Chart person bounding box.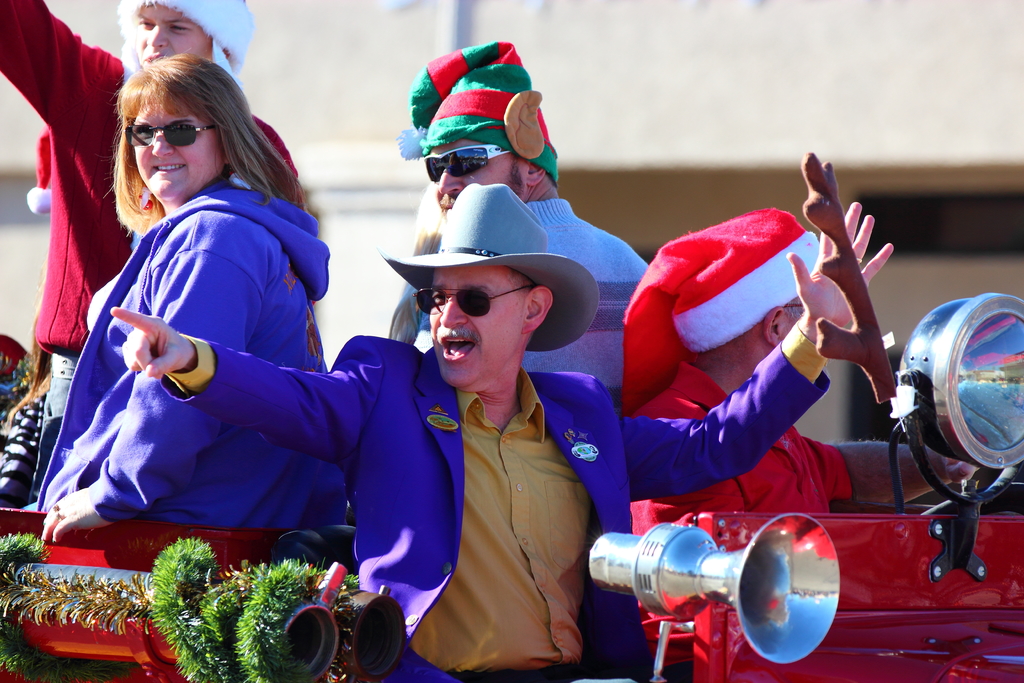
Charted: {"x1": 373, "y1": 178, "x2": 465, "y2": 359}.
